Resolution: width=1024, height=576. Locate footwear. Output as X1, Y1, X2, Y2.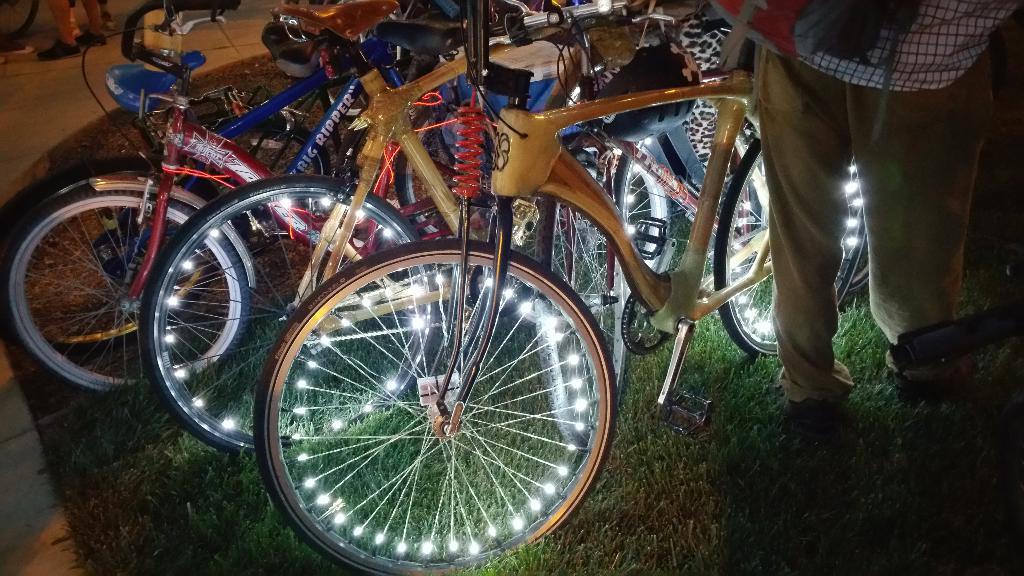
1, 42, 35, 57.
